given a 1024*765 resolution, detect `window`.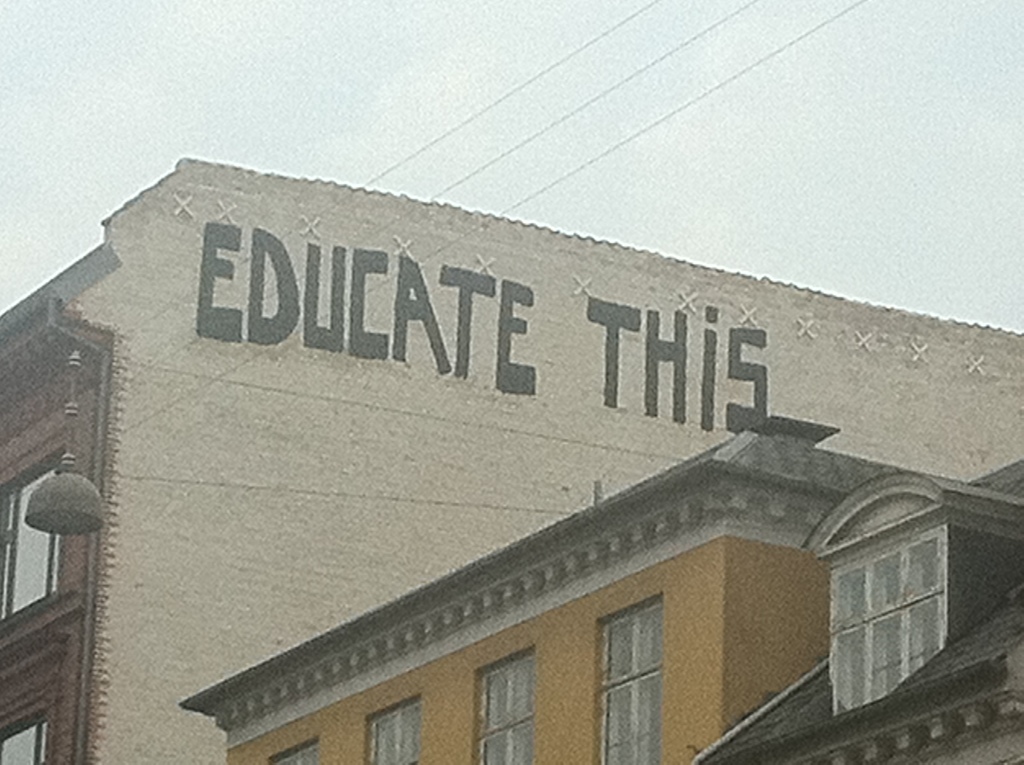
BBox(0, 710, 47, 764).
